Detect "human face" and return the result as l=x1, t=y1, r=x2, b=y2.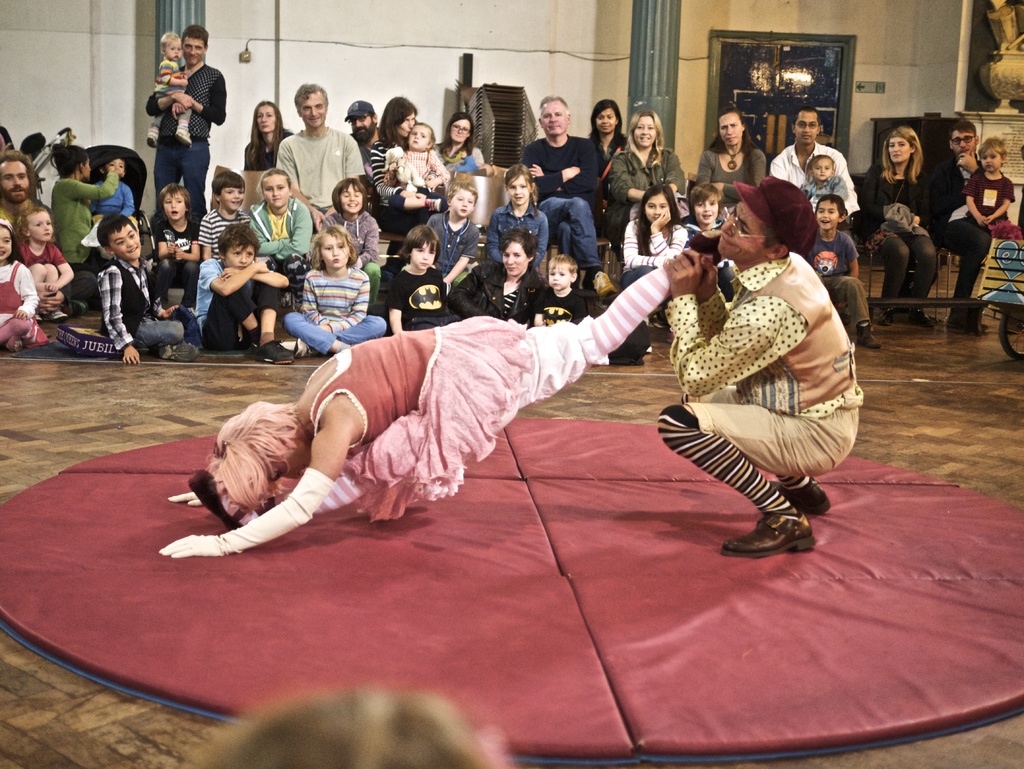
l=974, t=143, r=998, b=172.
